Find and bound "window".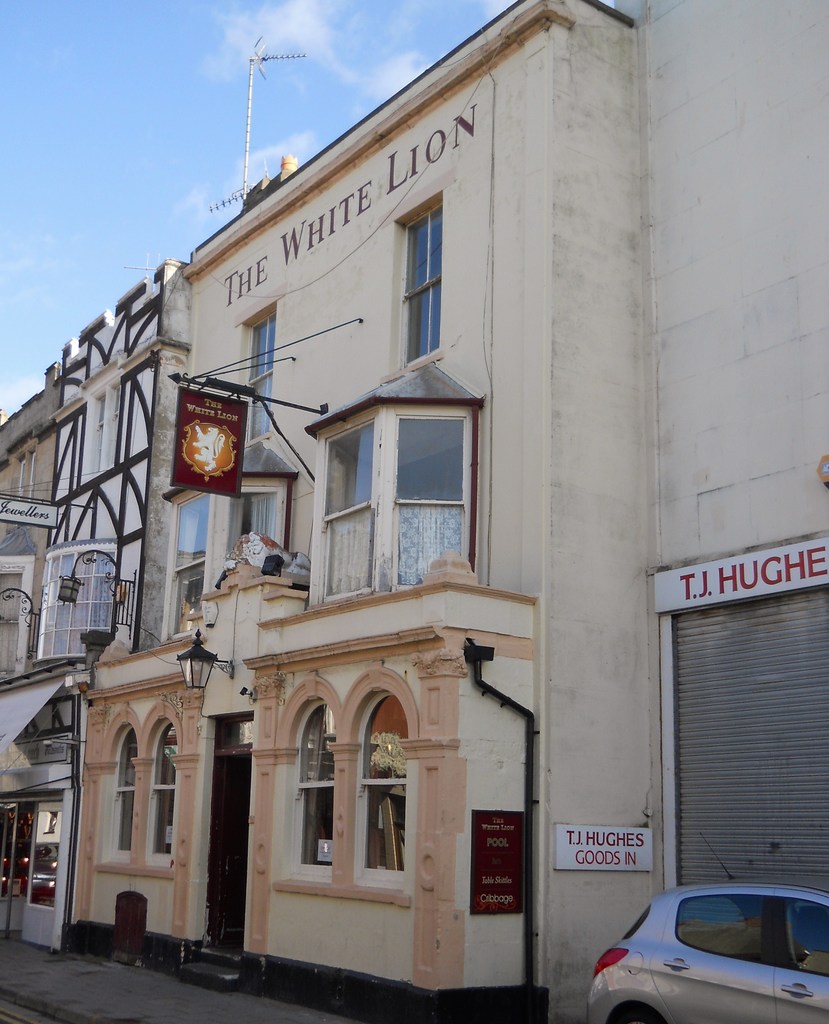
Bound: 110,731,131,855.
